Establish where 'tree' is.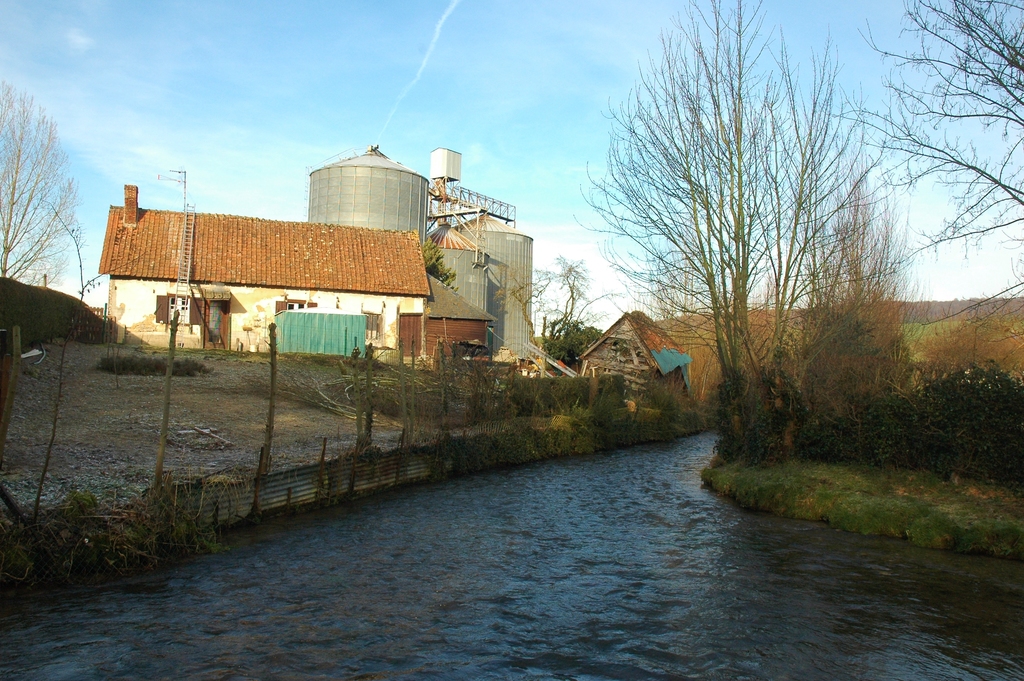
Established at region(493, 253, 626, 365).
